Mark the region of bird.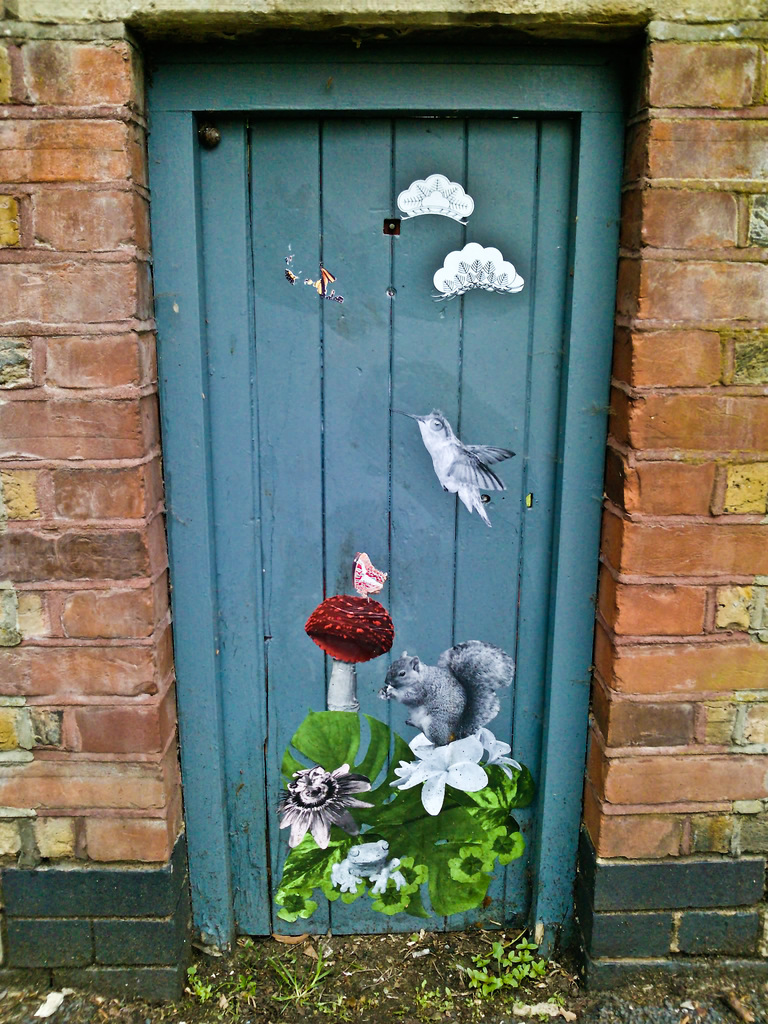
Region: 406:405:509:508.
